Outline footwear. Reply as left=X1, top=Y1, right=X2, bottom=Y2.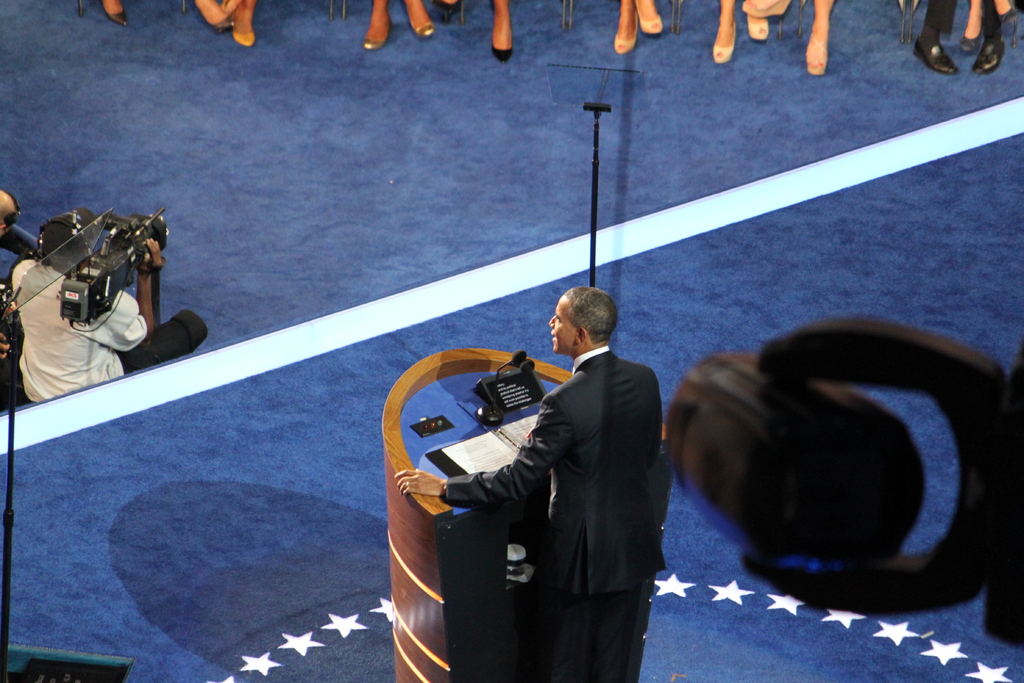
left=191, top=0, right=234, bottom=29.
